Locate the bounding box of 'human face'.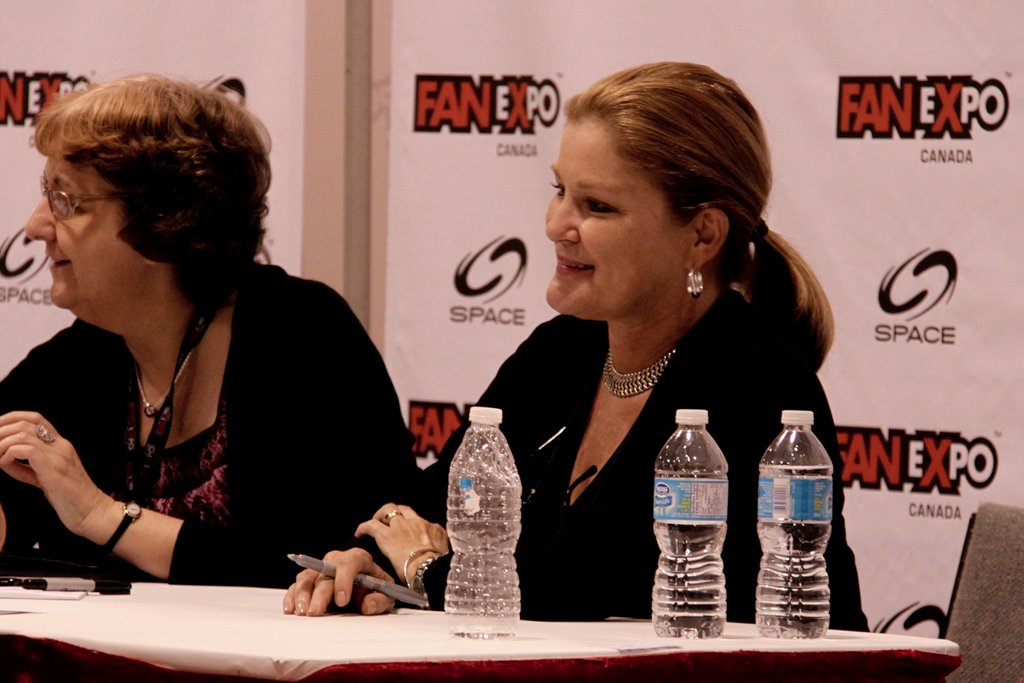
Bounding box: bbox(540, 119, 692, 315).
